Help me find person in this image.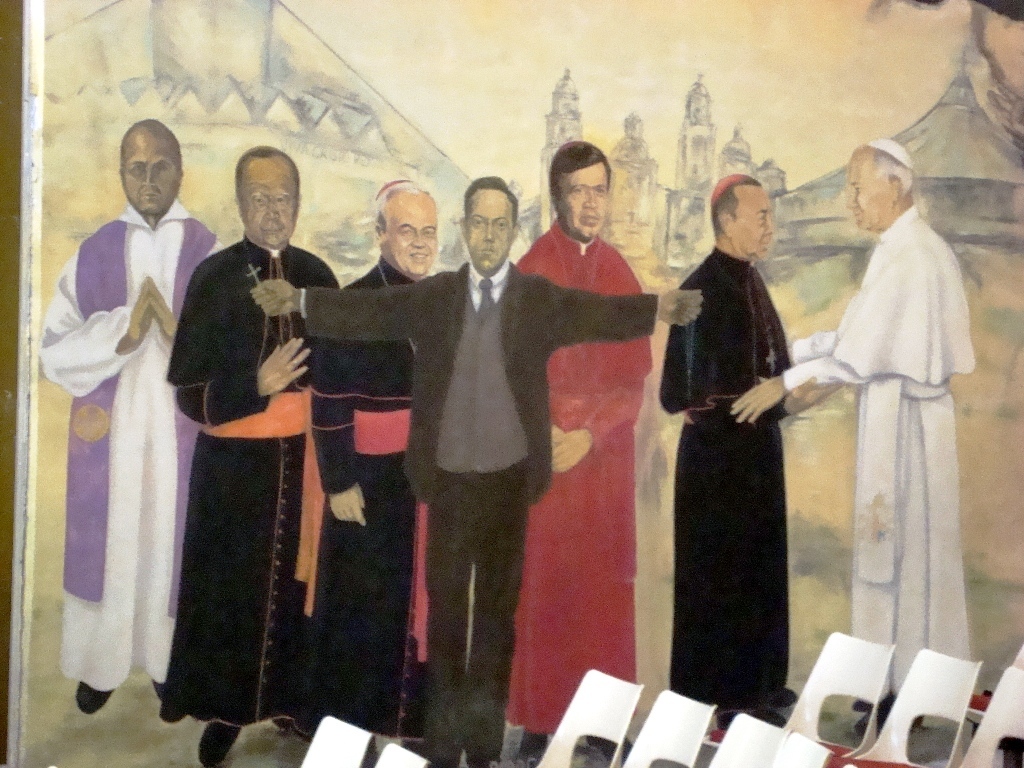
Found it: <region>34, 114, 224, 715</region>.
